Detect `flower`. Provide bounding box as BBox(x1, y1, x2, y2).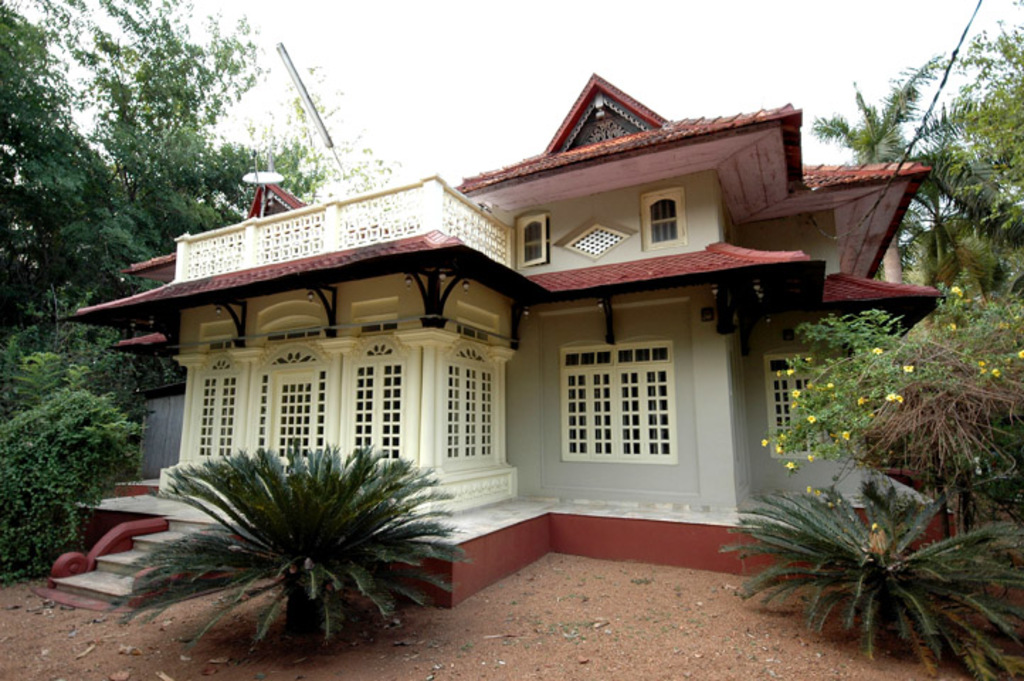
BBox(804, 413, 816, 423).
